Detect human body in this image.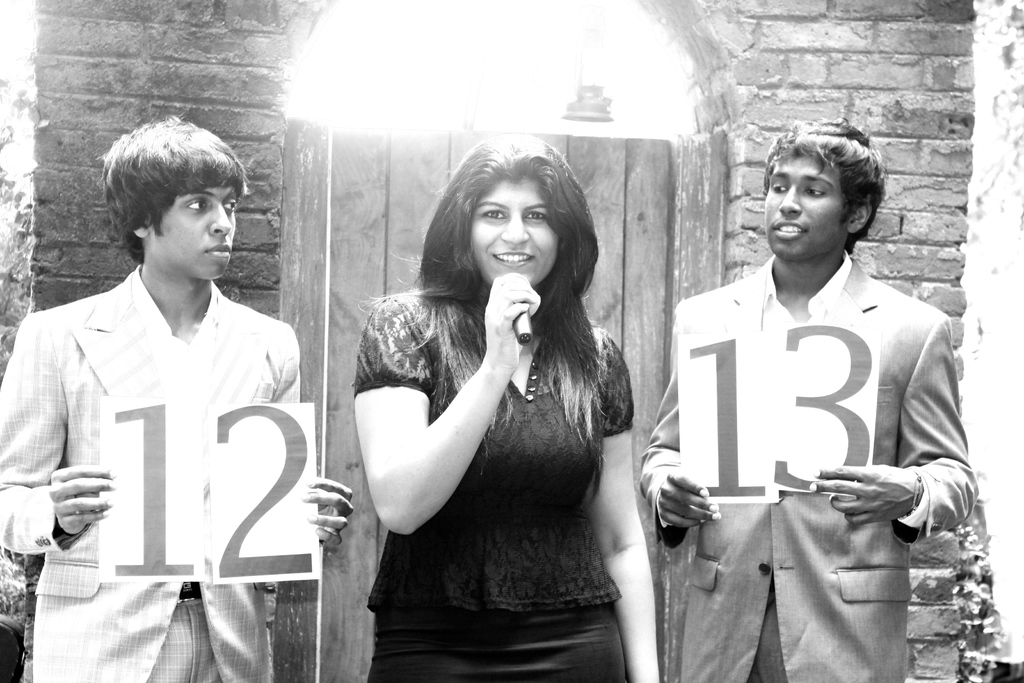
Detection: 332/116/657/658.
